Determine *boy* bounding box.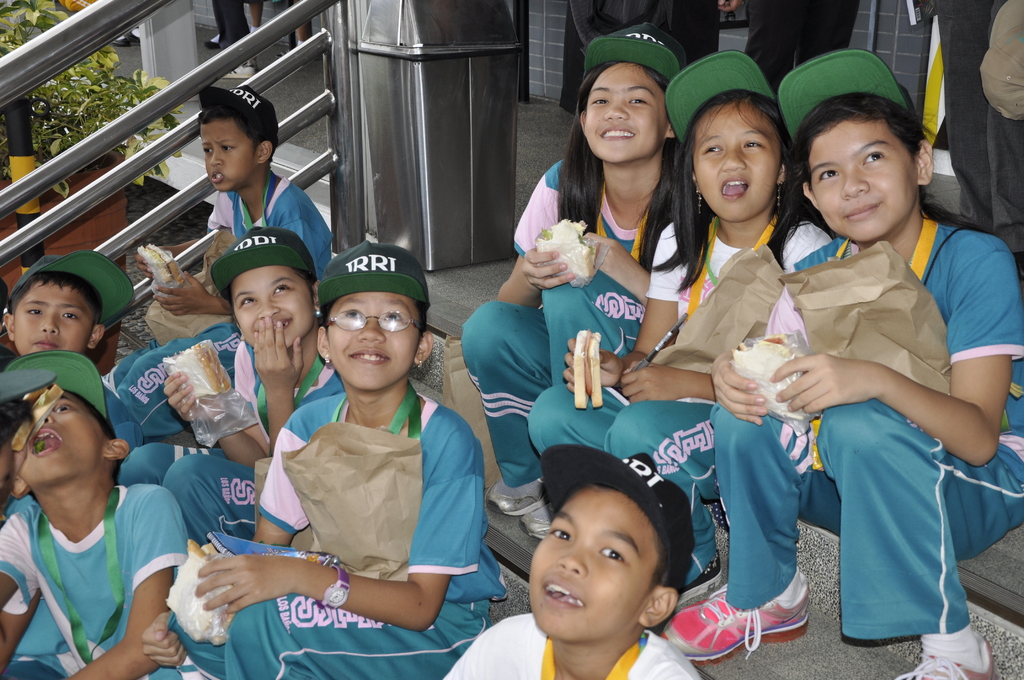
Determined: x1=436 y1=437 x2=693 y2=679.
